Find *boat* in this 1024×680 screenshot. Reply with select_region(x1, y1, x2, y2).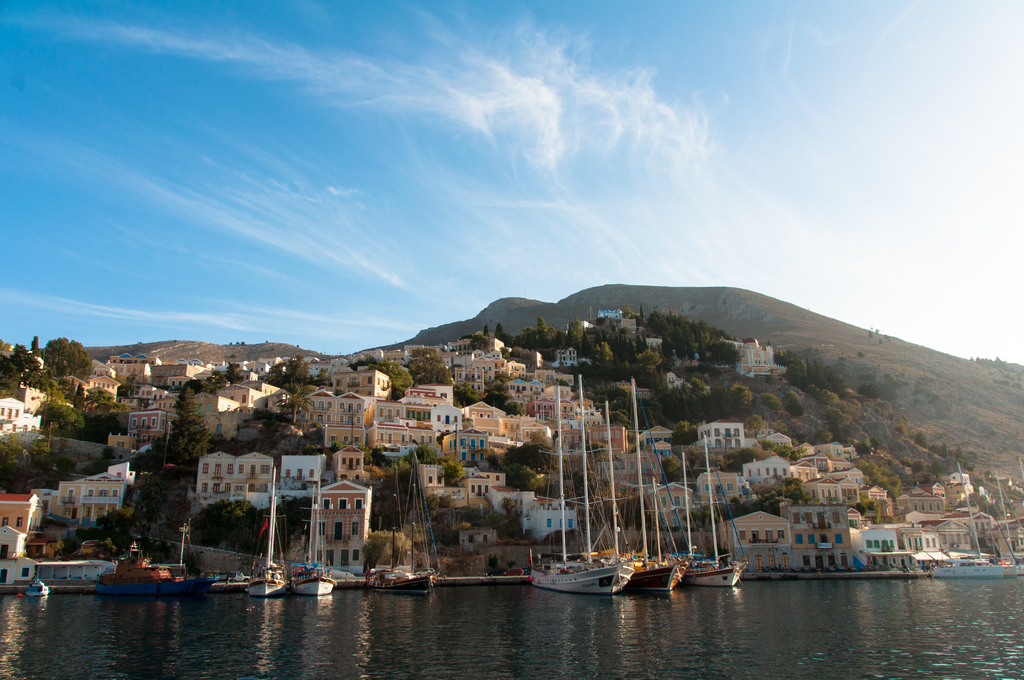
select_region(931, 560, 1004, 580).
